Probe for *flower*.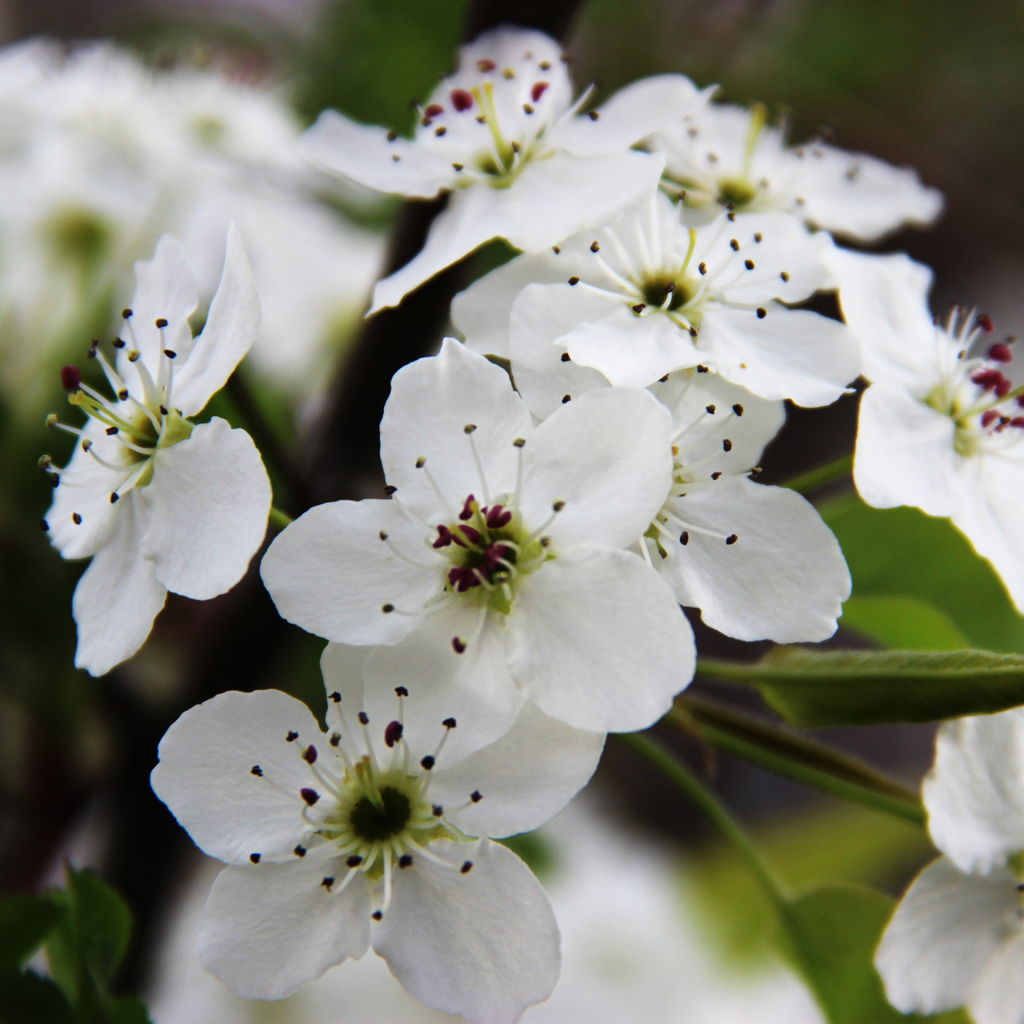
Probe result: <box>300,31,670,310</box>.
